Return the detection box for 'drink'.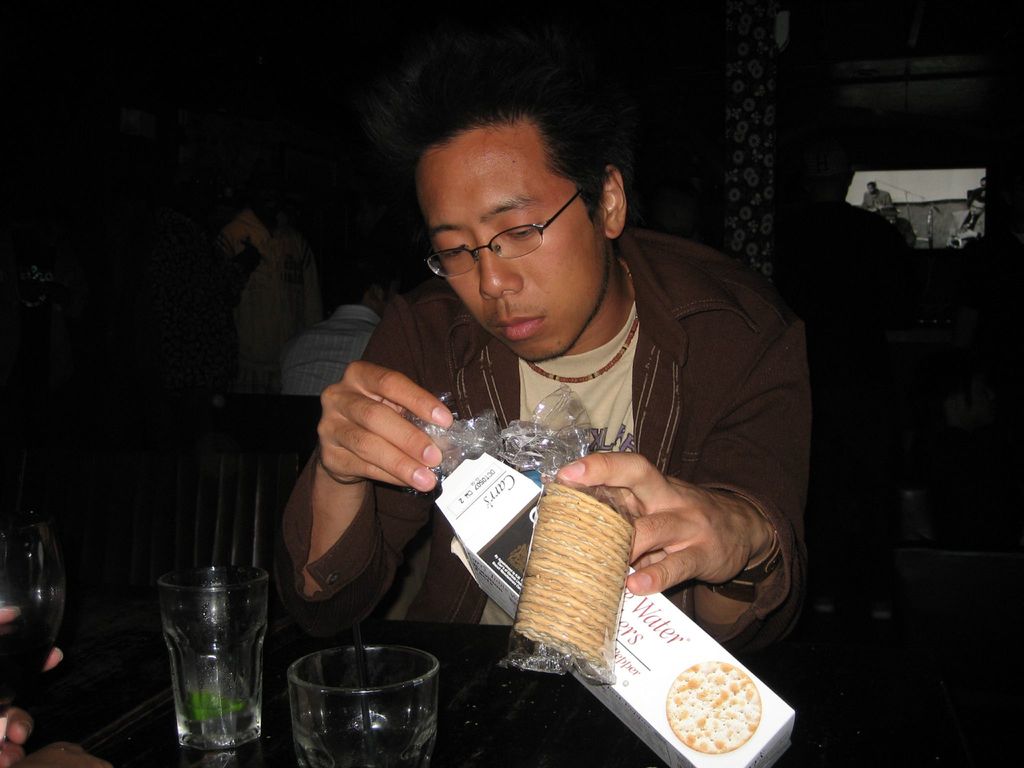
(164, 610, 263, 750).
